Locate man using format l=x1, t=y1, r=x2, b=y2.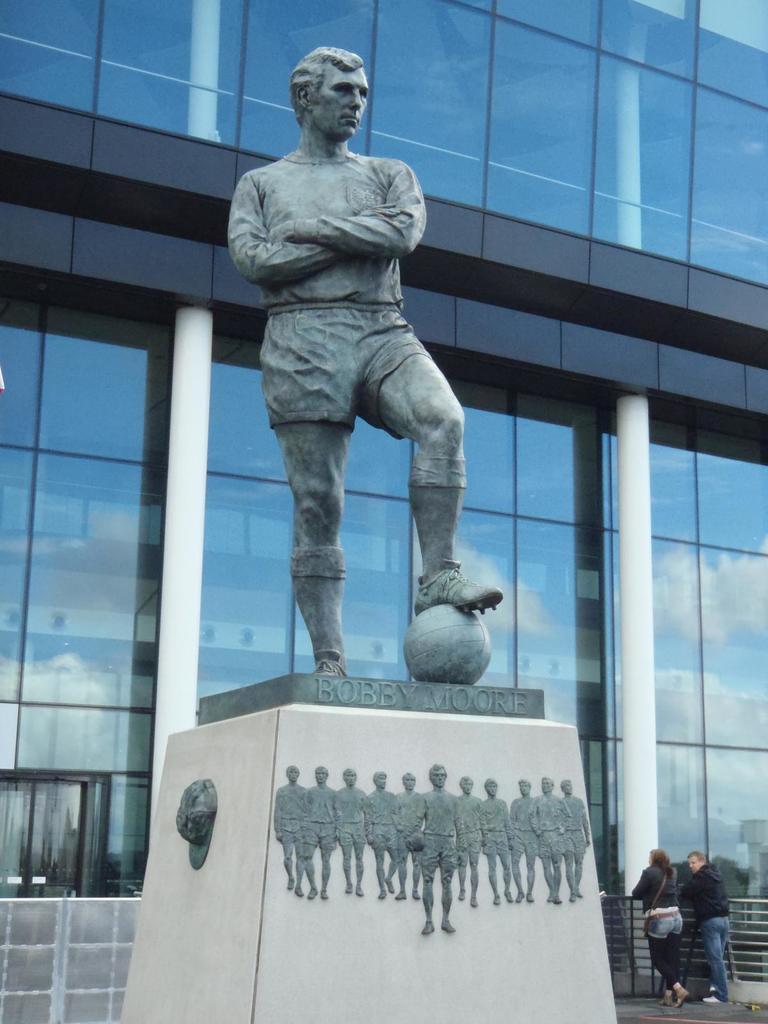
l=269, t=762, r=308, b=899.
